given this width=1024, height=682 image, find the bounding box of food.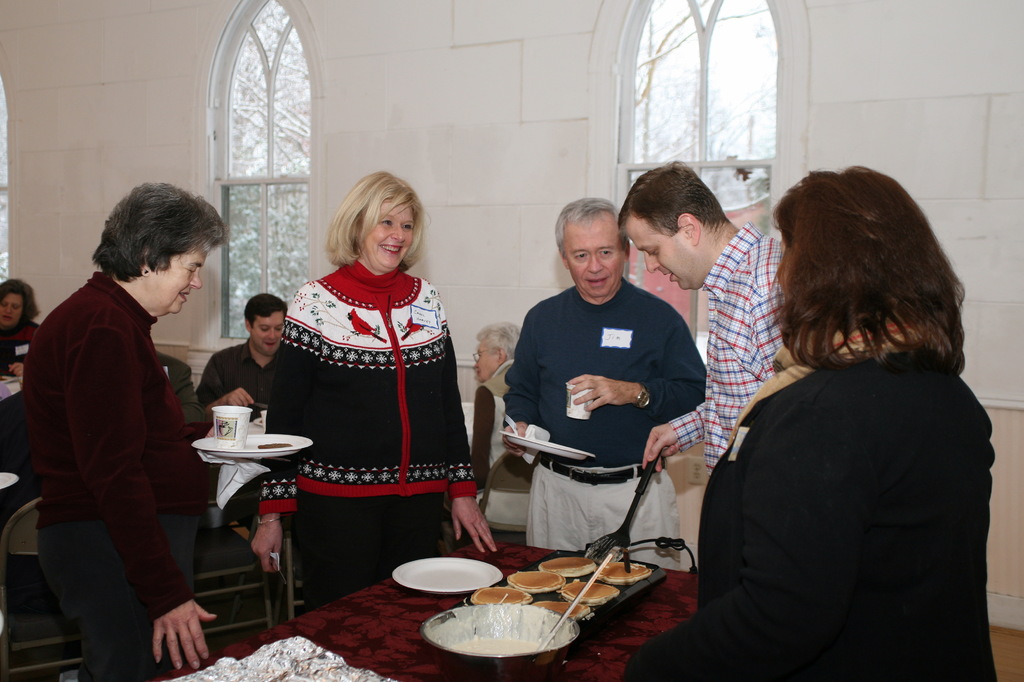
<region>560, 578, 619, 607</region>.
